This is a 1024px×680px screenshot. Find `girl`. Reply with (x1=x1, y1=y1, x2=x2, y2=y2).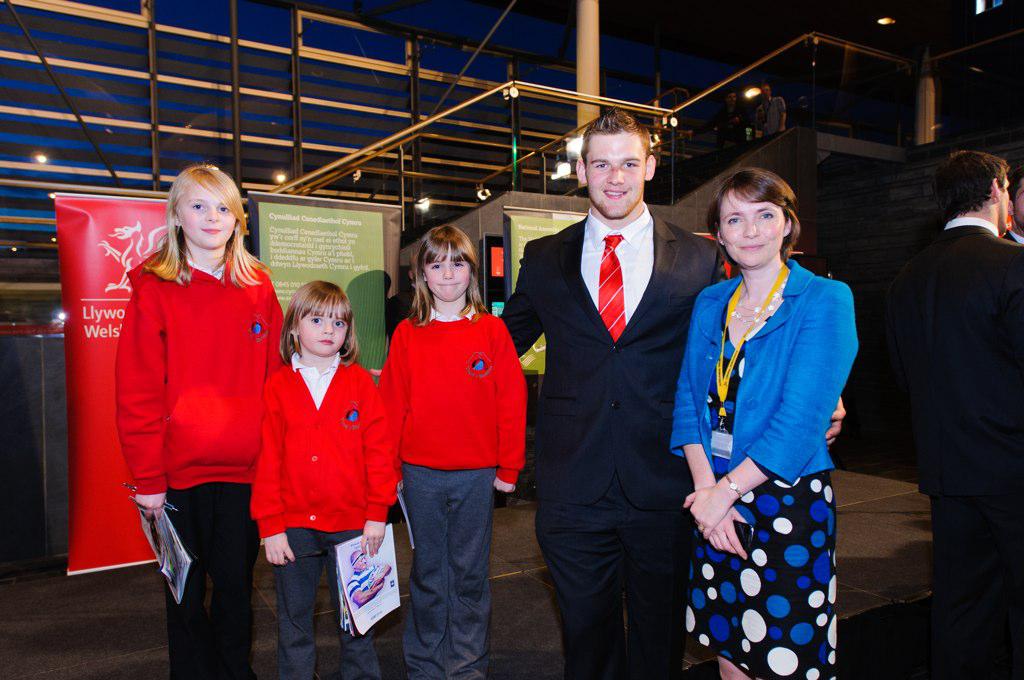
(x1=385, y1=227, x2=525, y2=679).
